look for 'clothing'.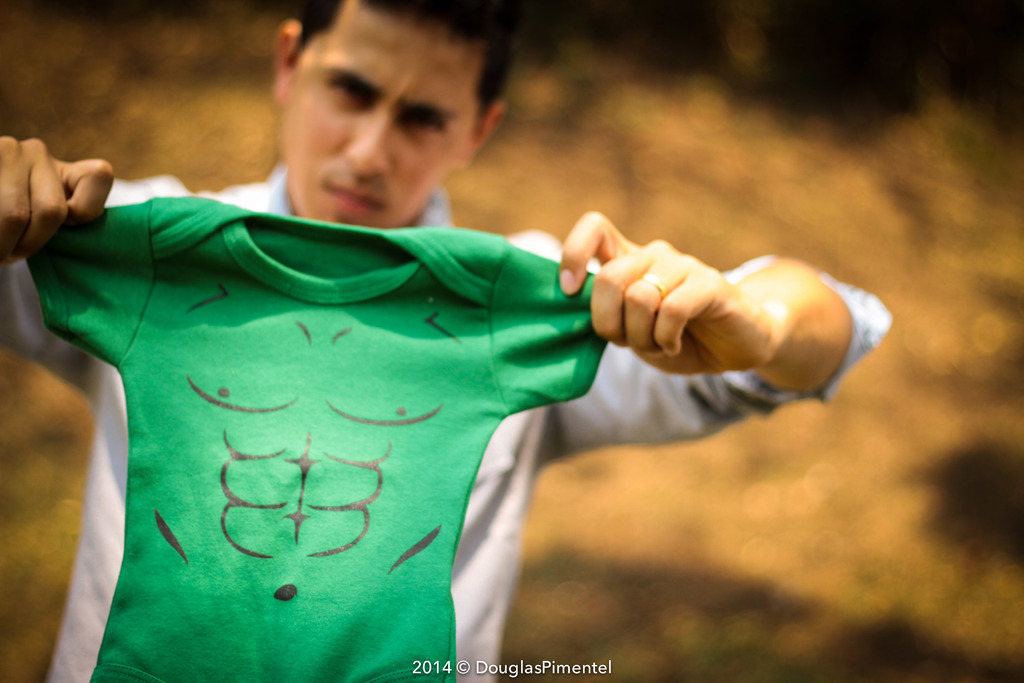
Found: bbox(22, 194, 614, 677).
